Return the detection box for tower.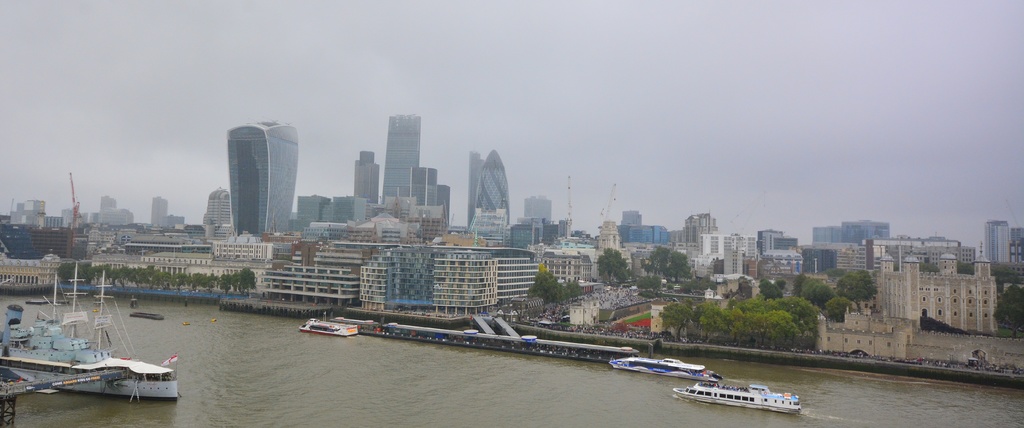
detection(356, 149, 385, 204).
